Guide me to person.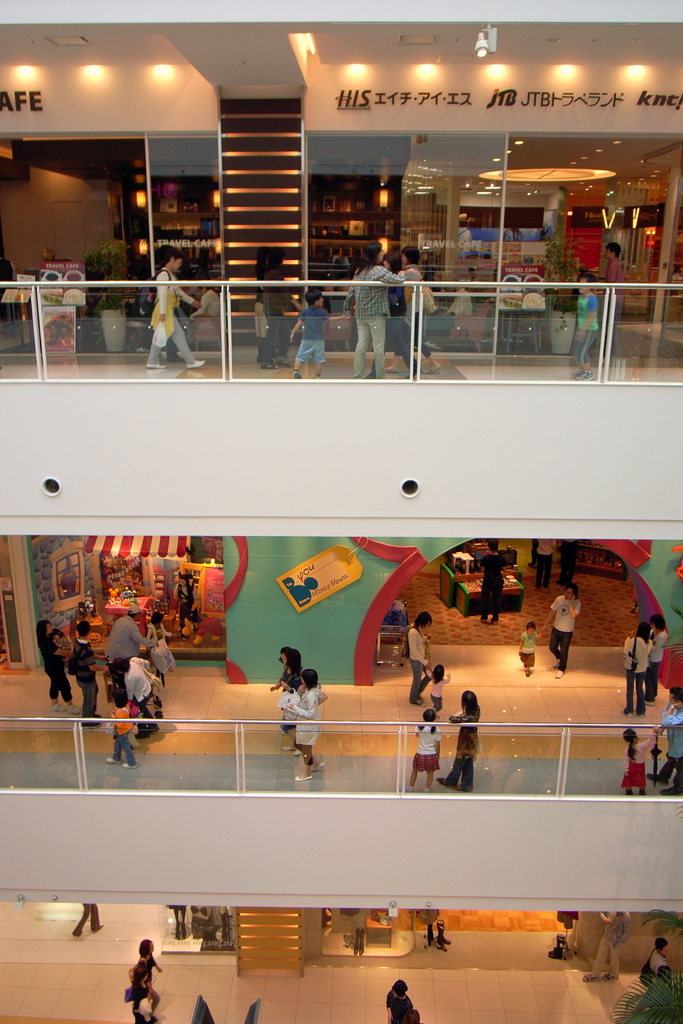
Guidance: 623,621,652,717.
